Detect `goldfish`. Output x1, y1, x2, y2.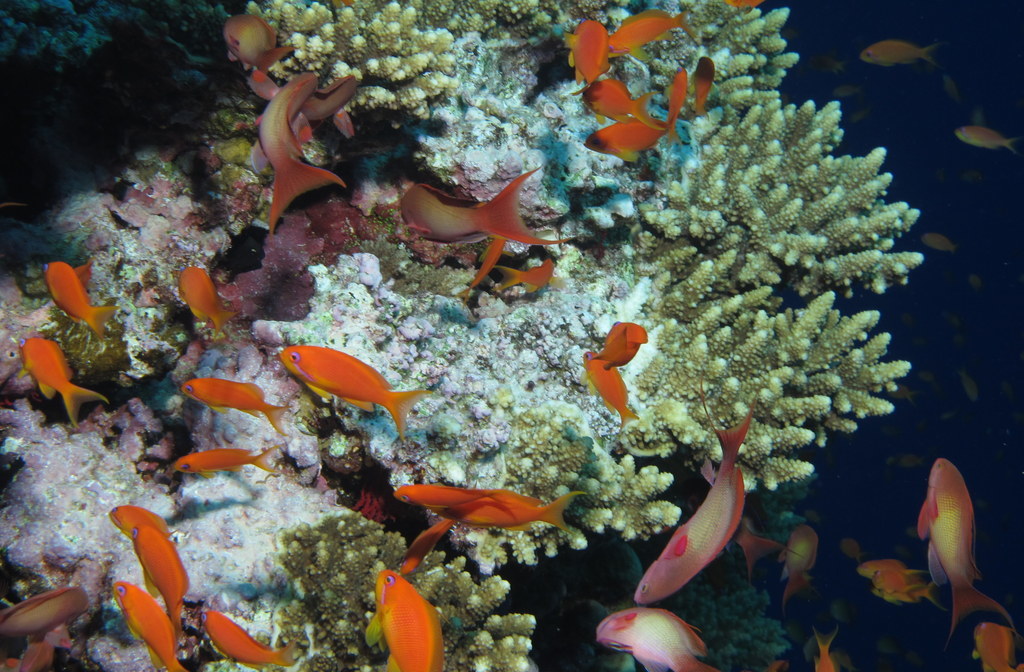
955, 117, 1017, 154.
